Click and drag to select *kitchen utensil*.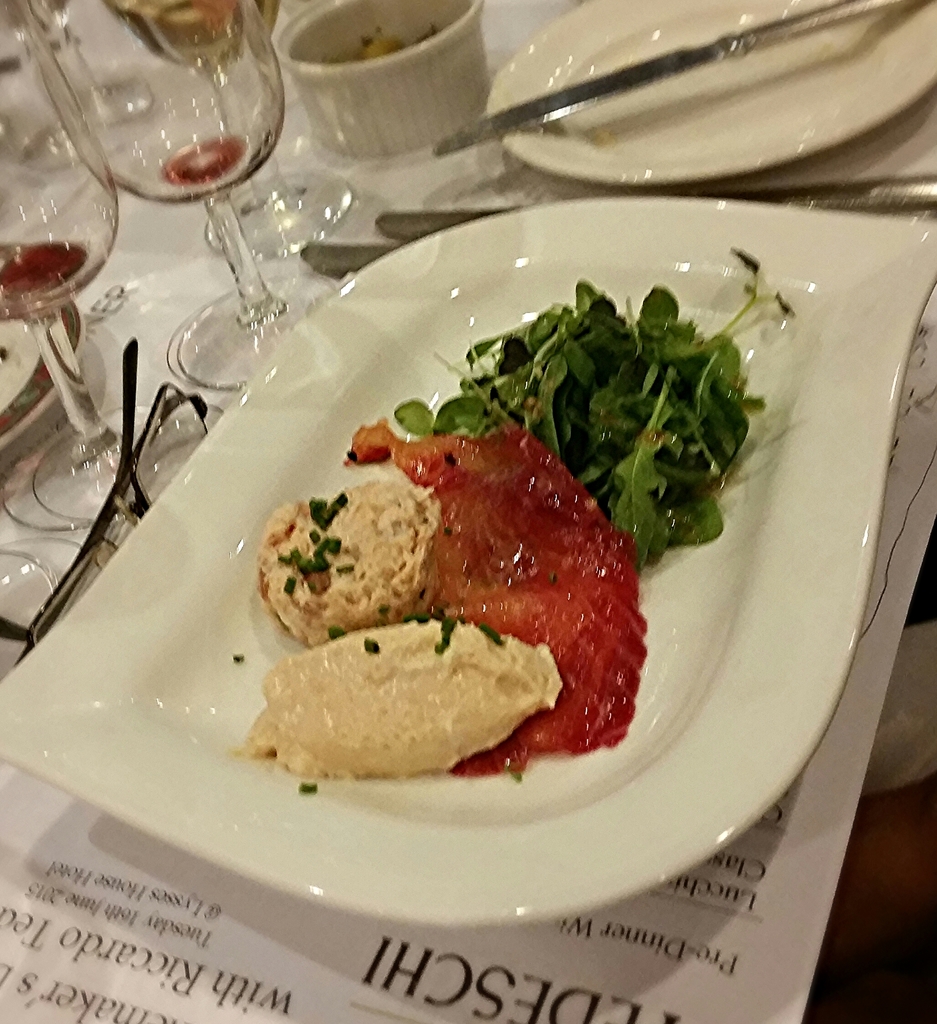
Selection: 430 0 927 161.
